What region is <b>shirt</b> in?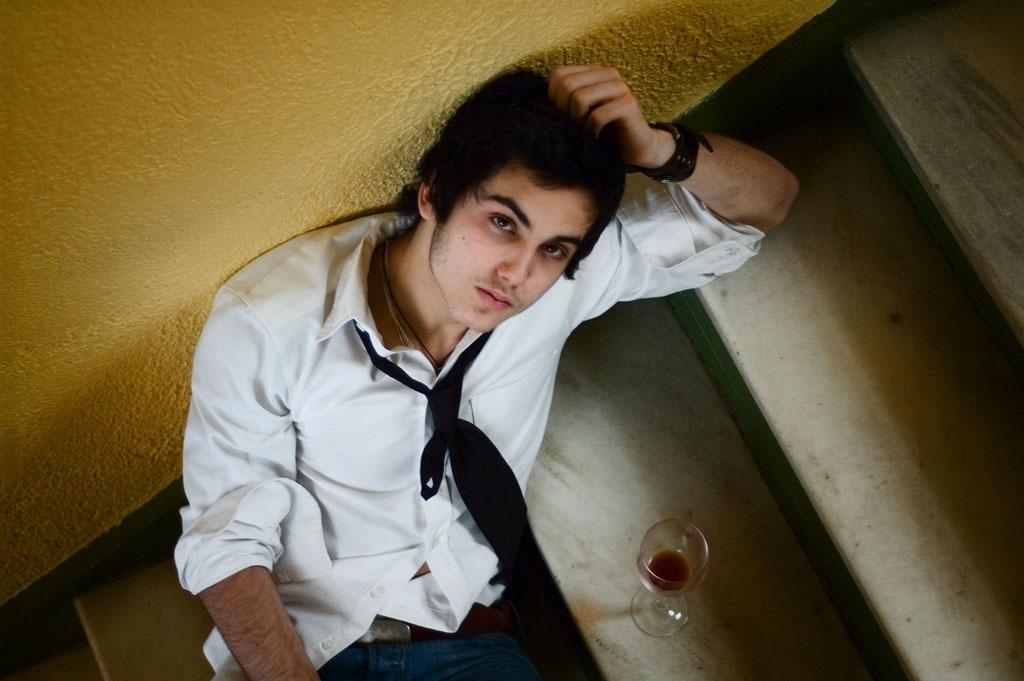
172,181,768,680.
